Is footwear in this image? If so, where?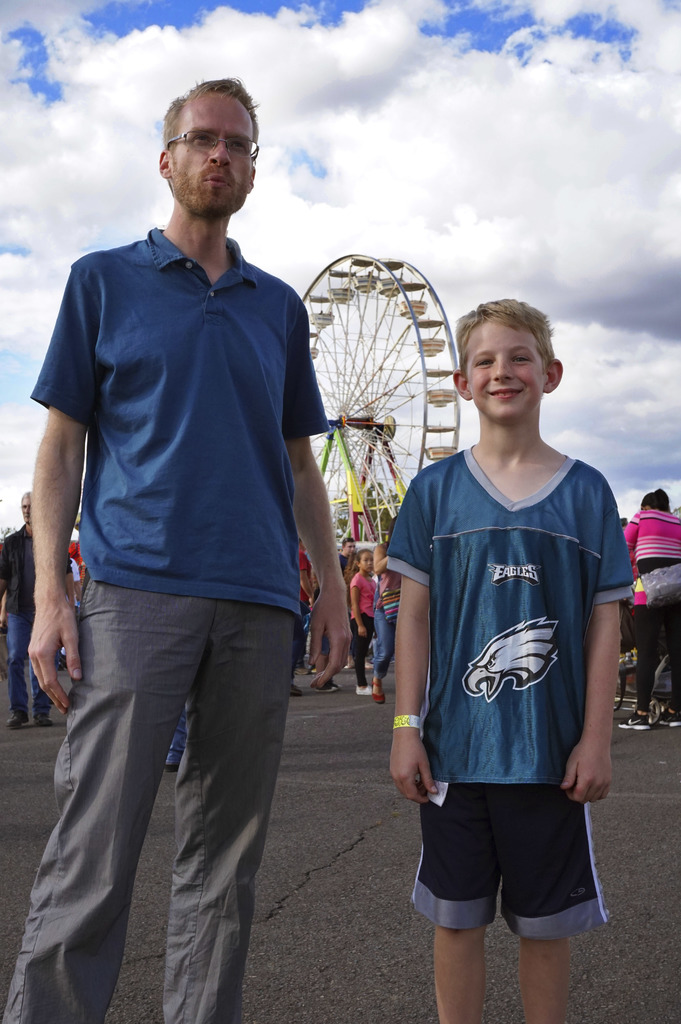
Yes, at 3, 712, 29, 732.
